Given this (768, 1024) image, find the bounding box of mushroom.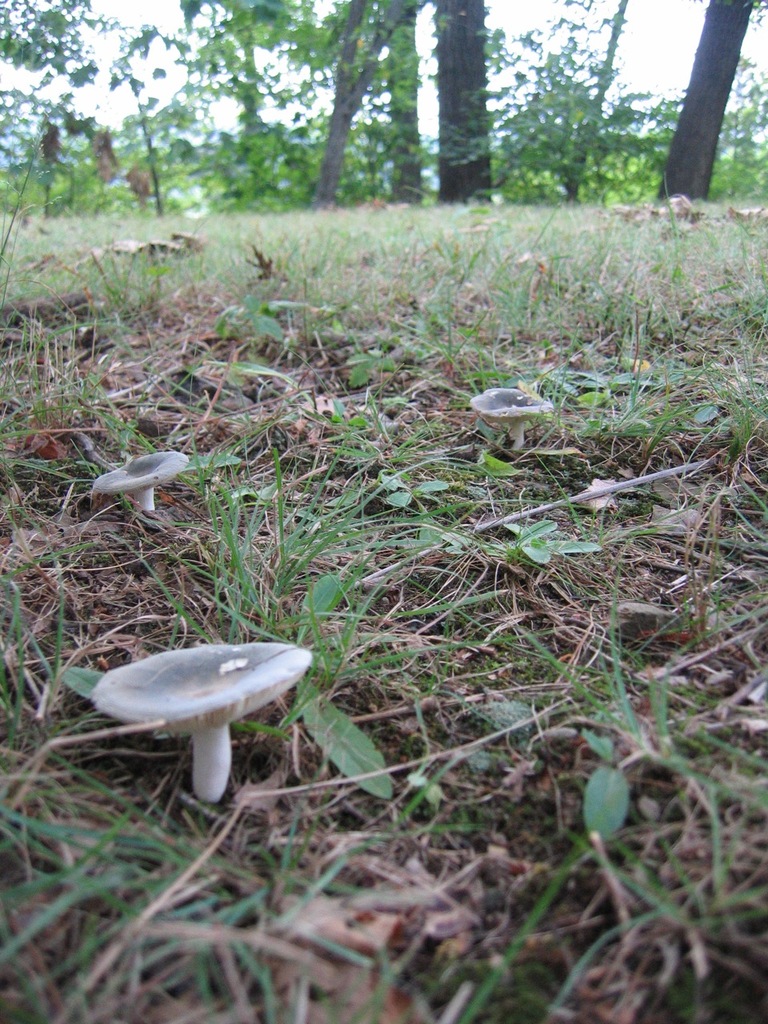
l=91, t=450, r=190, b=511.
